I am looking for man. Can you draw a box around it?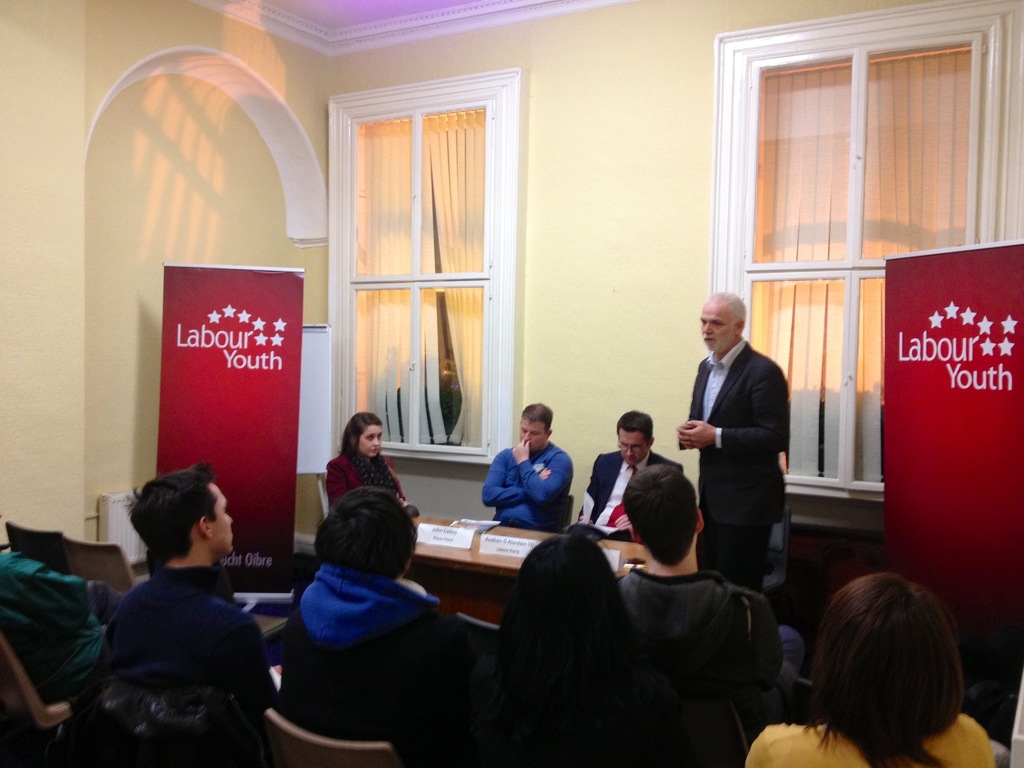
Sure, the bounding box is x1=675, y1=291, x2=796, y2=615.
